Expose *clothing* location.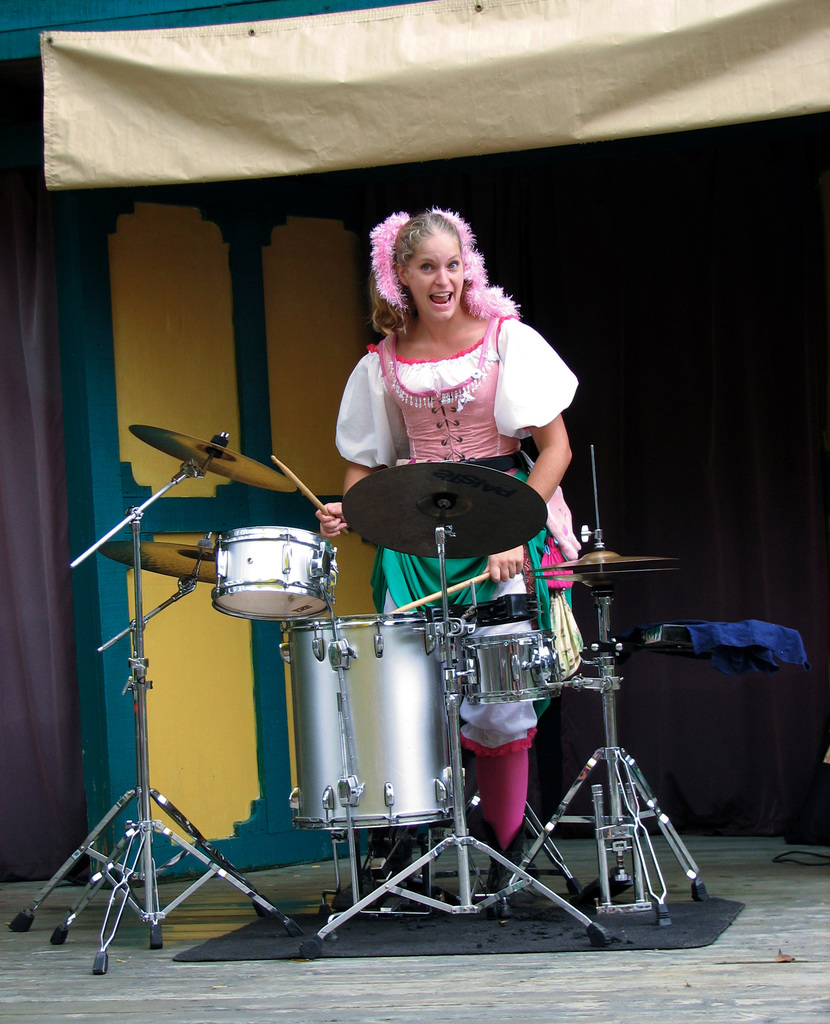
Exposed at Rect(327, 310, 578, 852).
